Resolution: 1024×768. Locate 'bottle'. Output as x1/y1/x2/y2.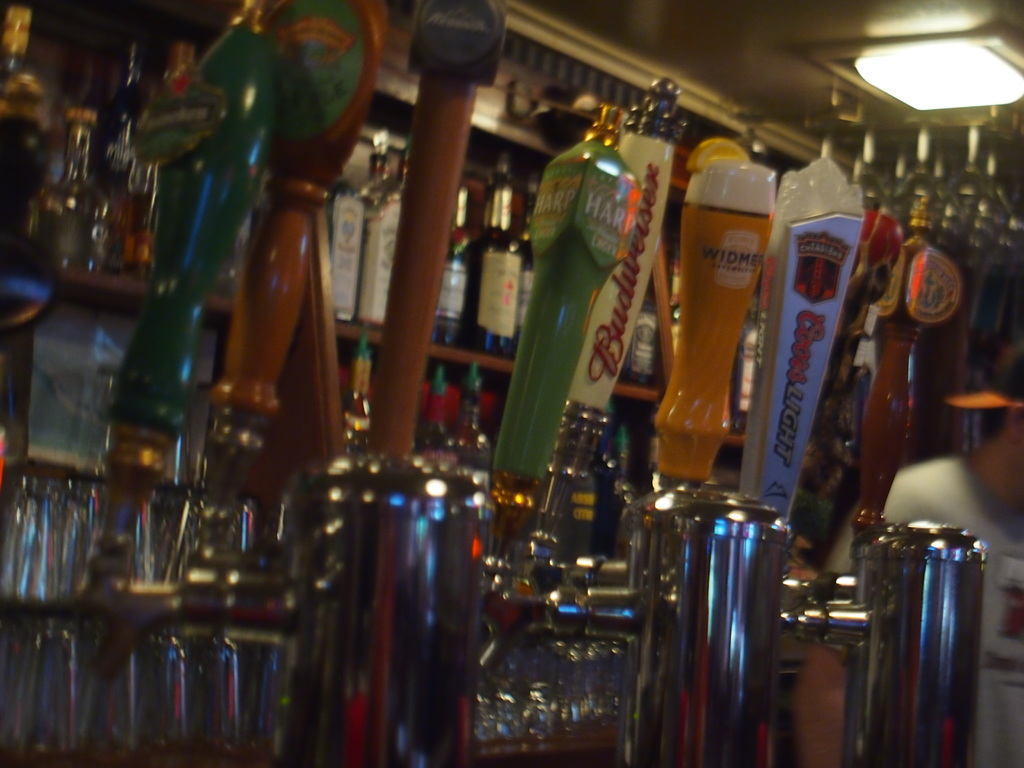
430/180/476/350.
